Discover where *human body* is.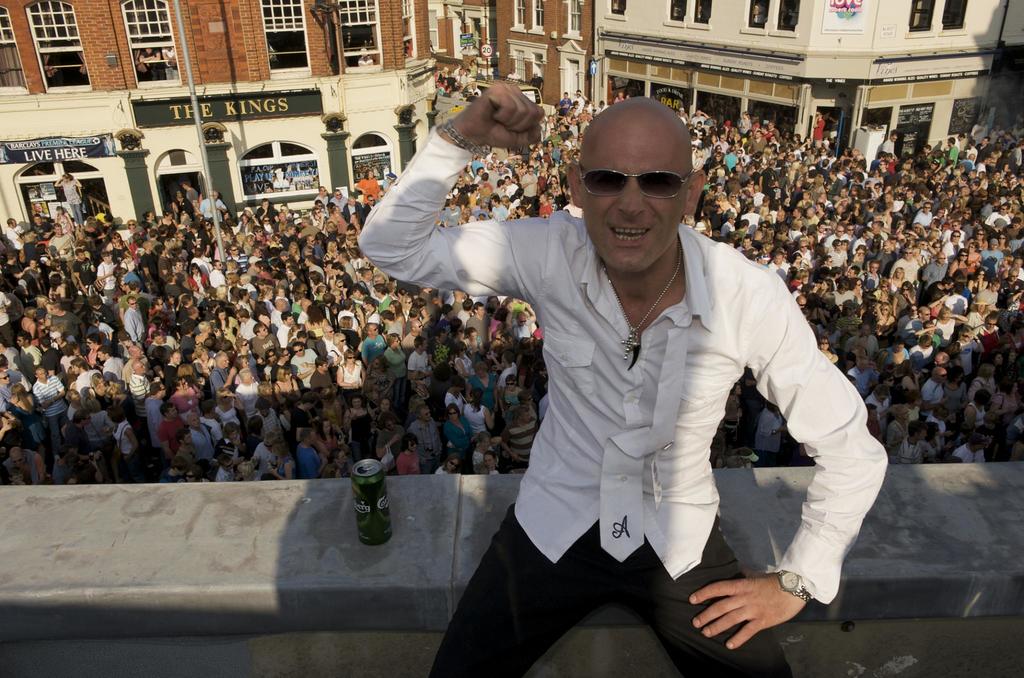
Discovered at [x1=995, y1=184, x2=1002, y2=209].
